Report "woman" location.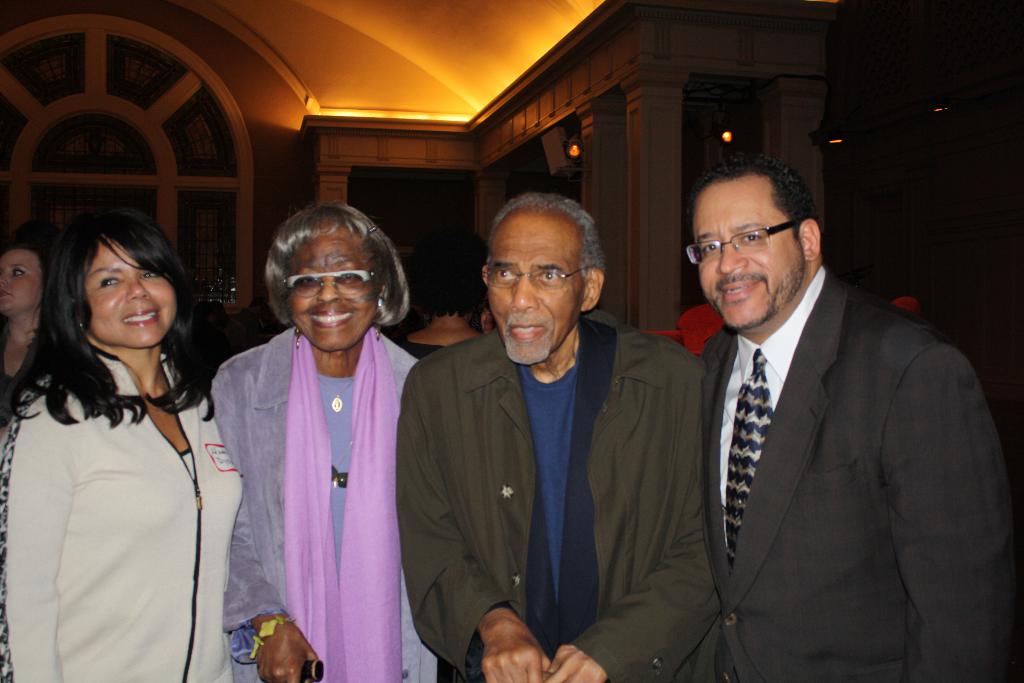
Report: bbox(212, 195, 448, 682).
